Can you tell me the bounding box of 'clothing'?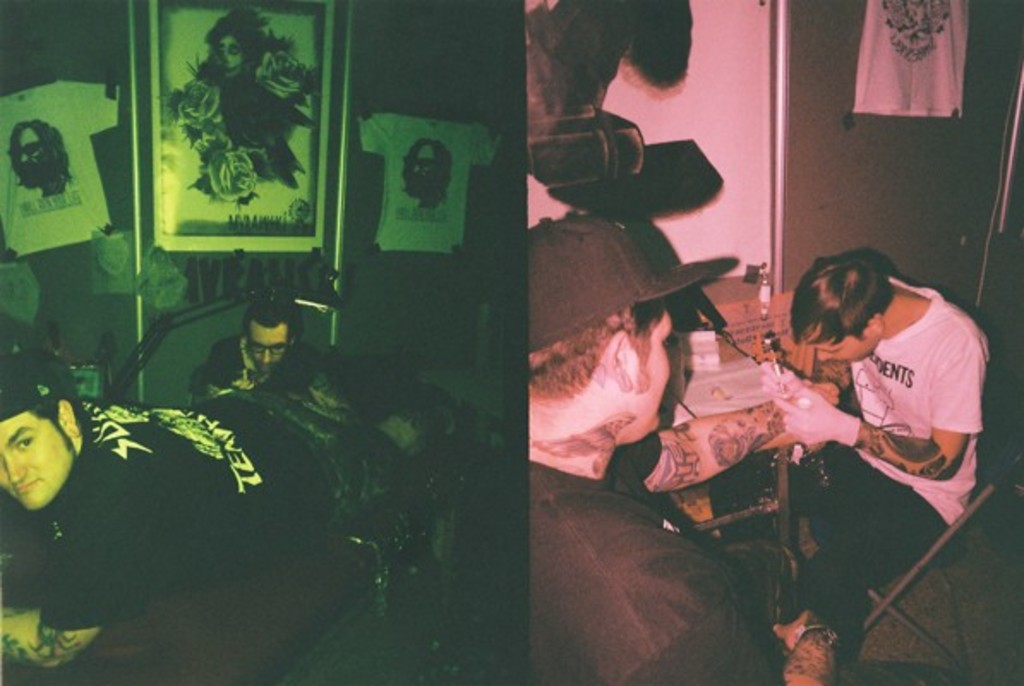
[left=0, top=394, right=334, bottom=636].
